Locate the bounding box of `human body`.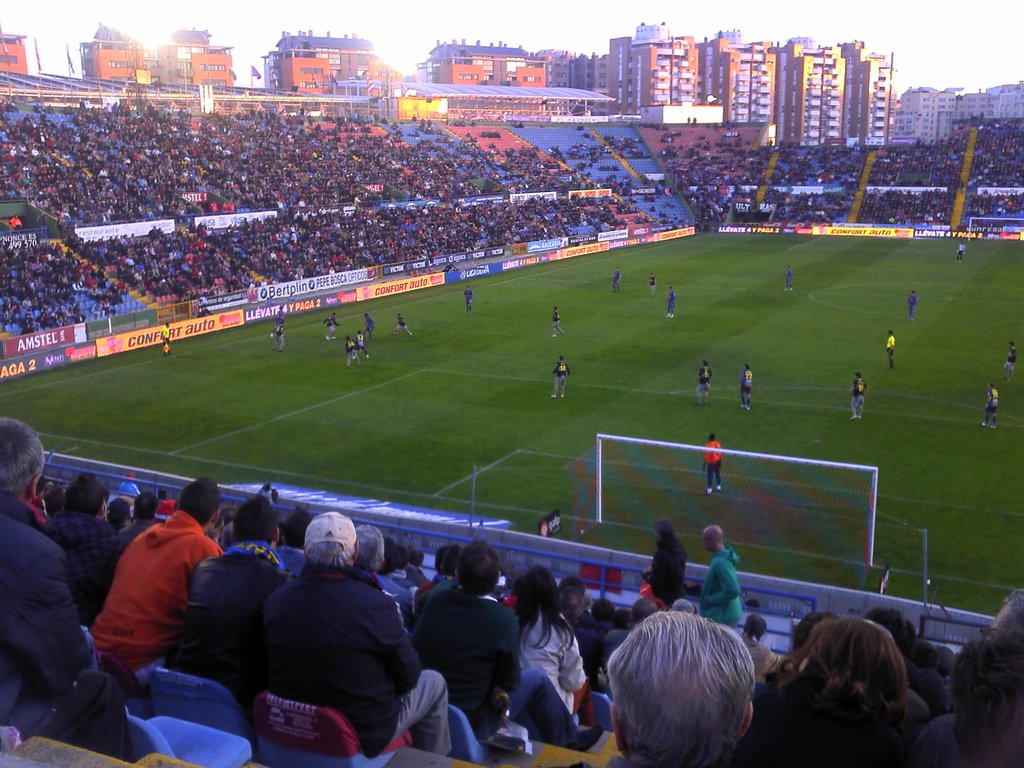
Bounding box: 63,106,72,113.
